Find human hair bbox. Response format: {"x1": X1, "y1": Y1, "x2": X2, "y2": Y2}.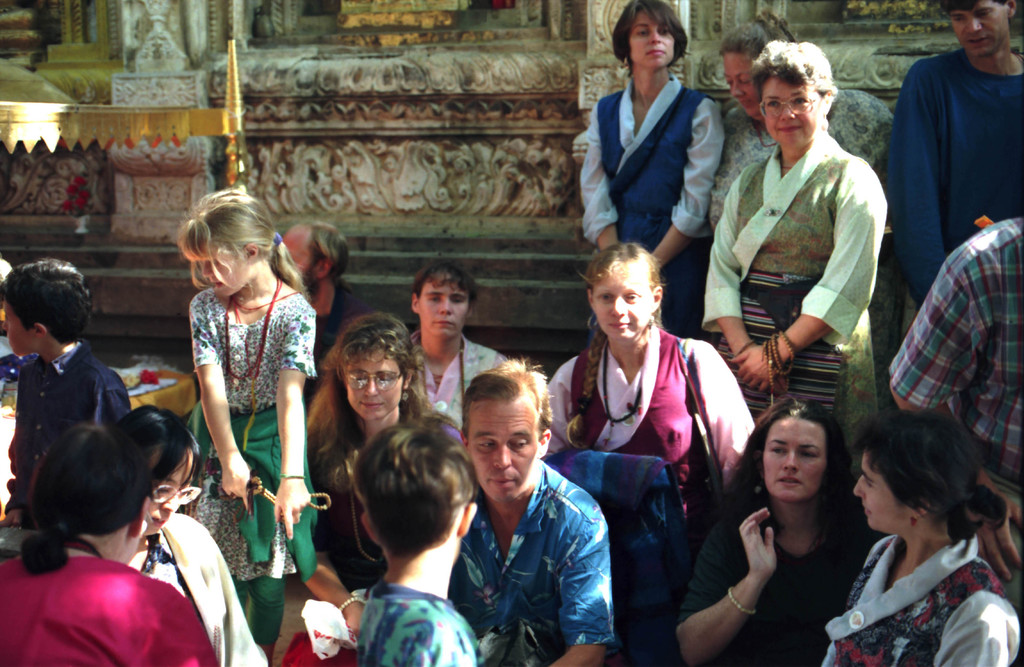
{"x1": 846, "y1": 412, "x2": 1006, "y2": 543}.
